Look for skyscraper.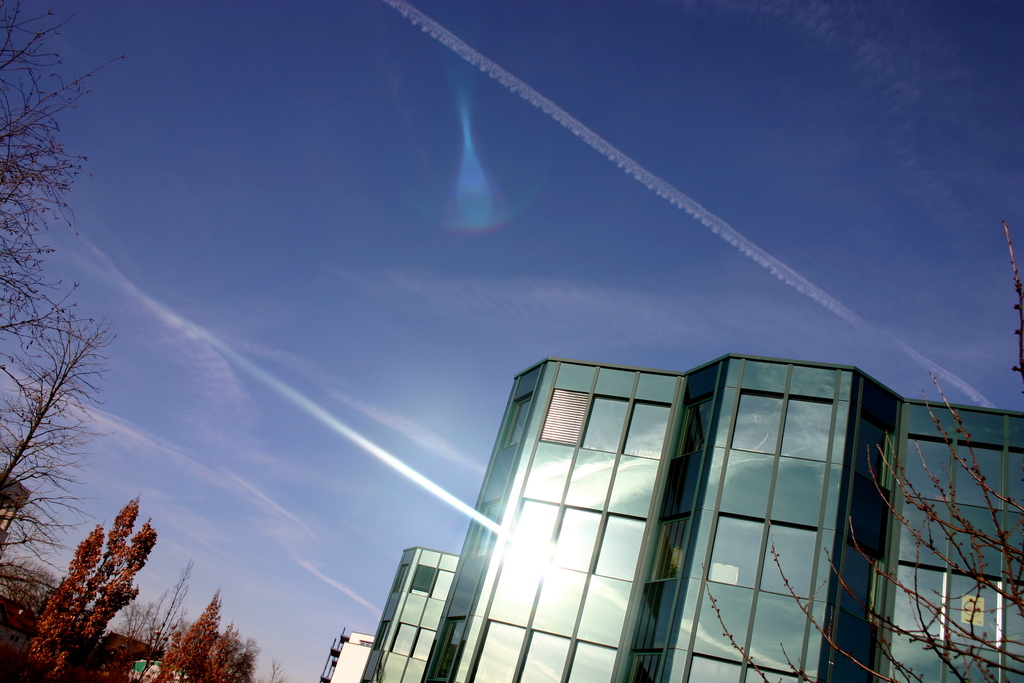
Found: select_region(317, 634, 372, 682).
